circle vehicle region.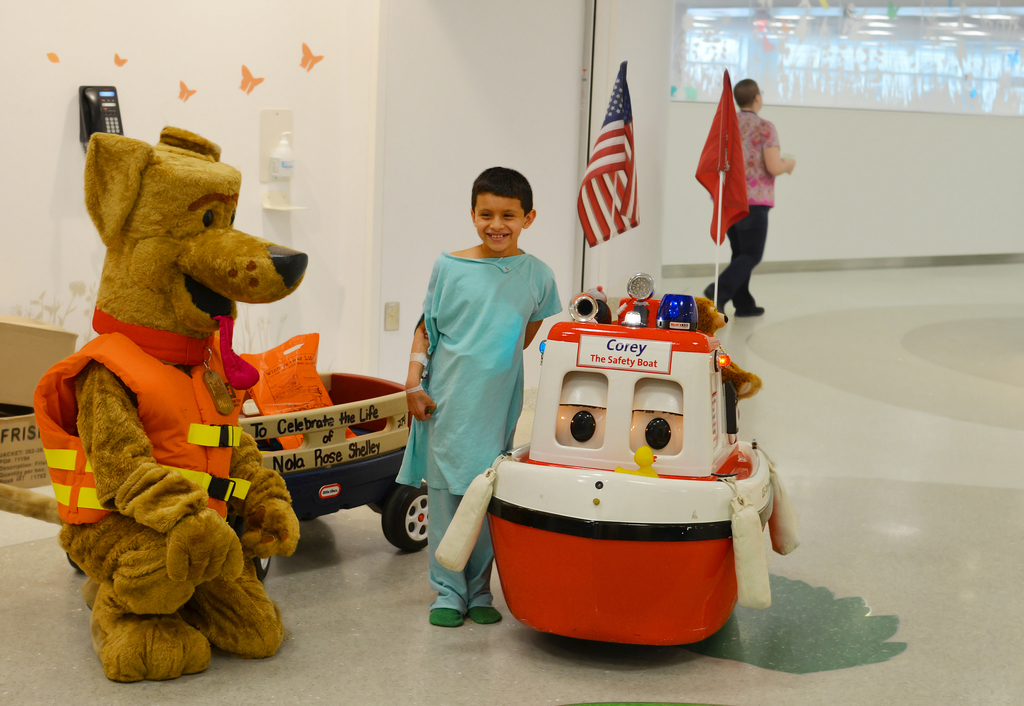
Region: [238, 363, 433, 555].
